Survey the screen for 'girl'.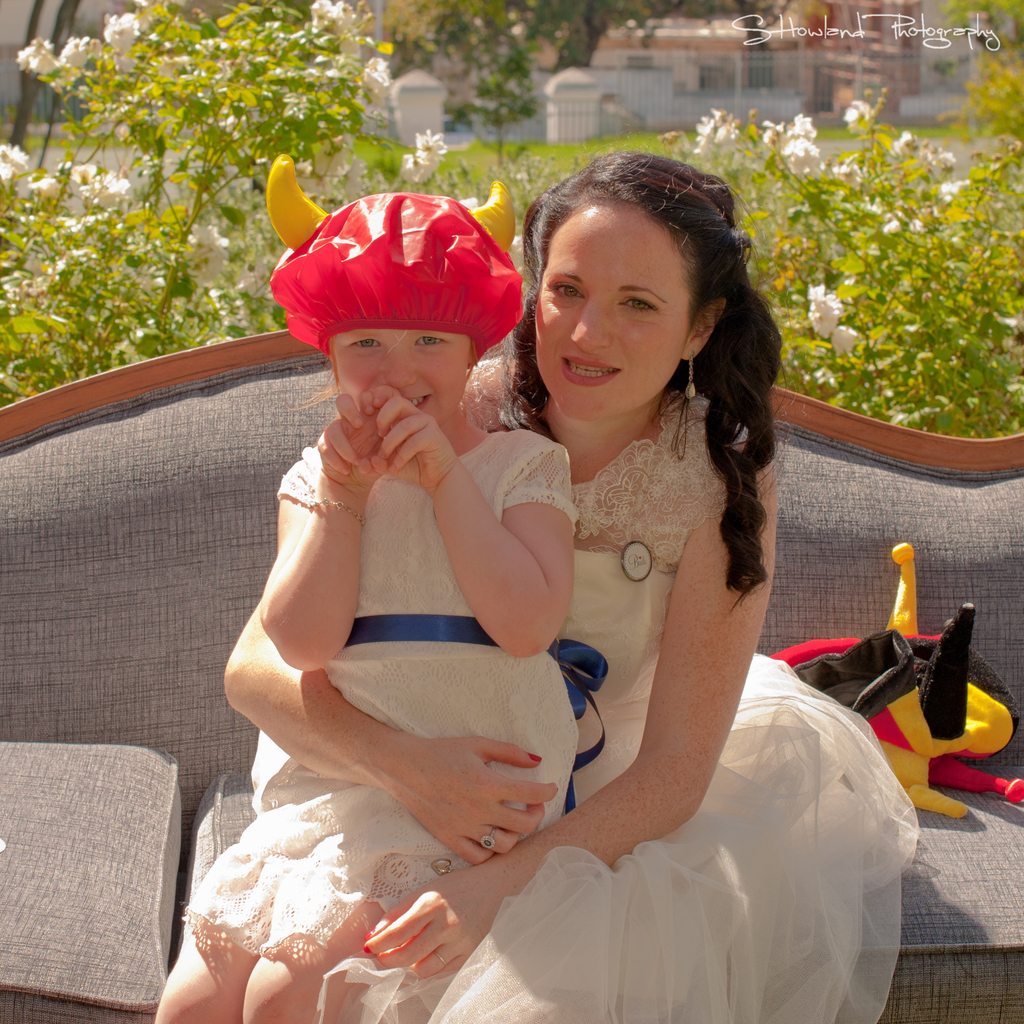
Survey found: crop(152, 147, 570, 1020).
